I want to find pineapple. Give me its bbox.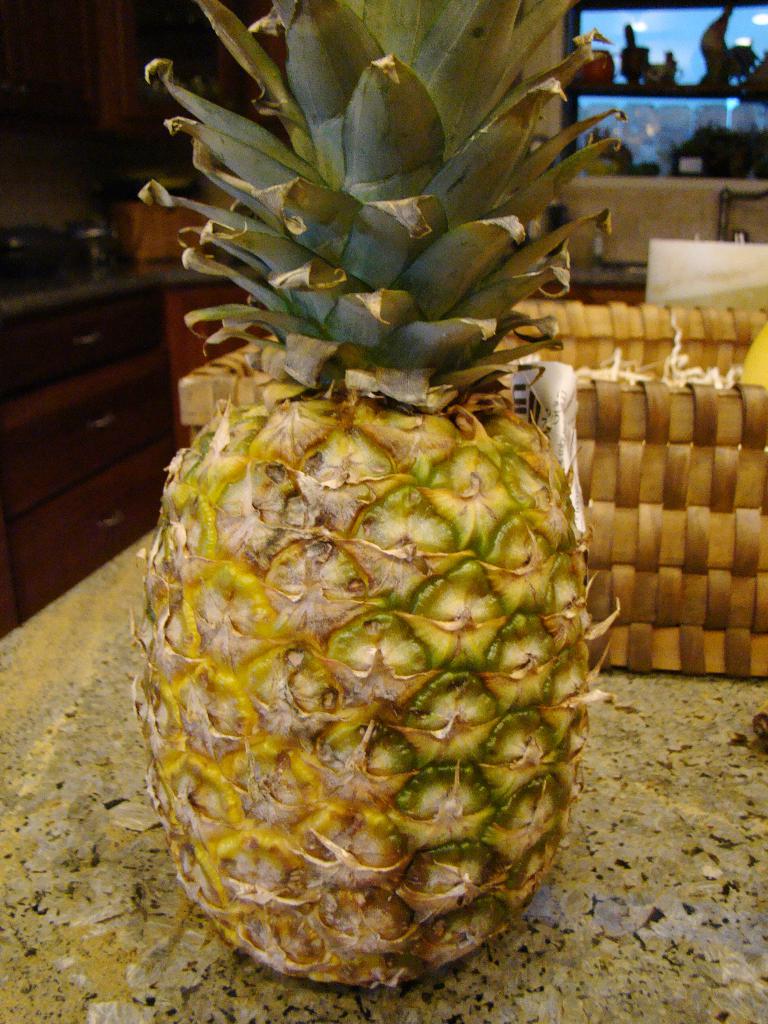
pyautogui.locateOnScreen(128, 0, 624, 993).
